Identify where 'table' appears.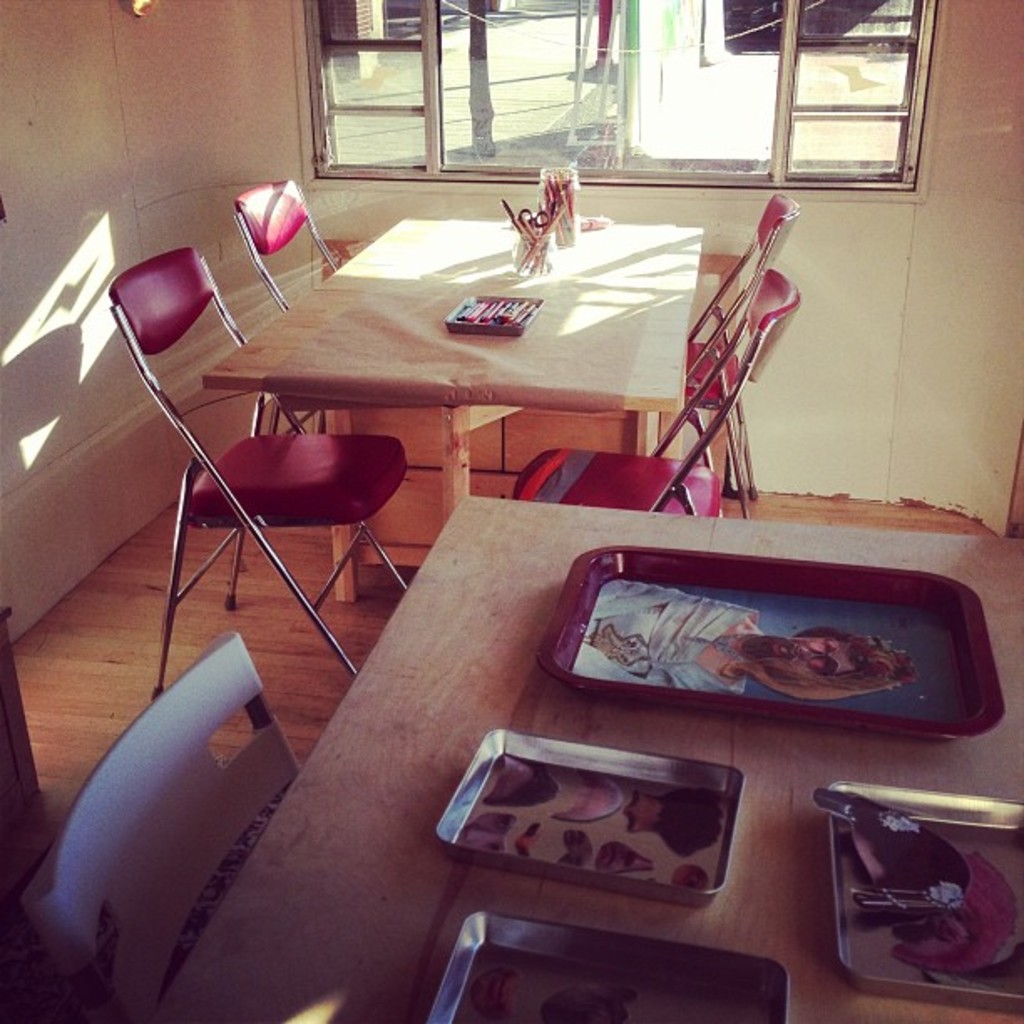
Appears at {"left": 161, "top": 206, "right": 765, "bottom": 550}.
